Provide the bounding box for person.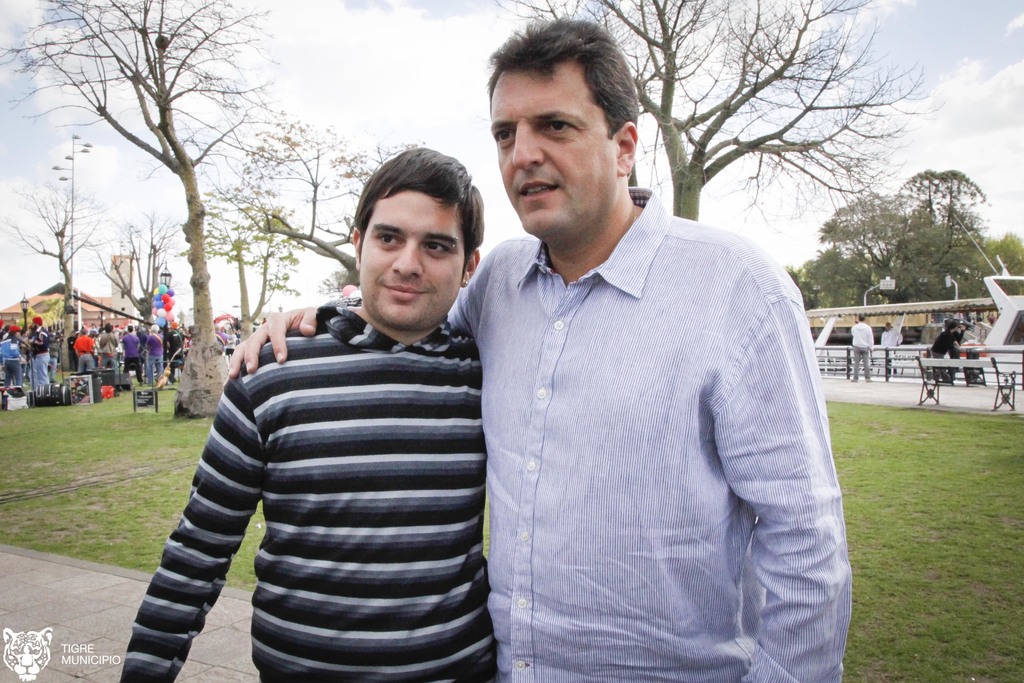
{"left": 232, "top": 8, "right": 850, "bottom": 682}.
